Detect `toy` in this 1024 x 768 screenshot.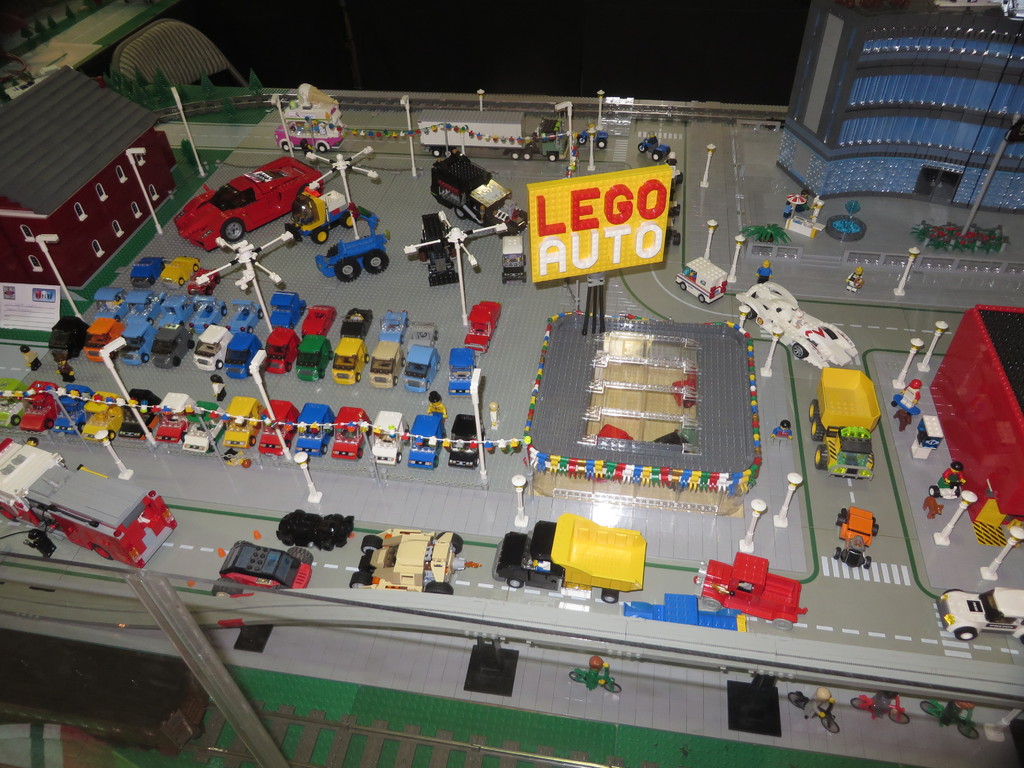
Detection: left=220, top=537, right=314, bottom=598.
